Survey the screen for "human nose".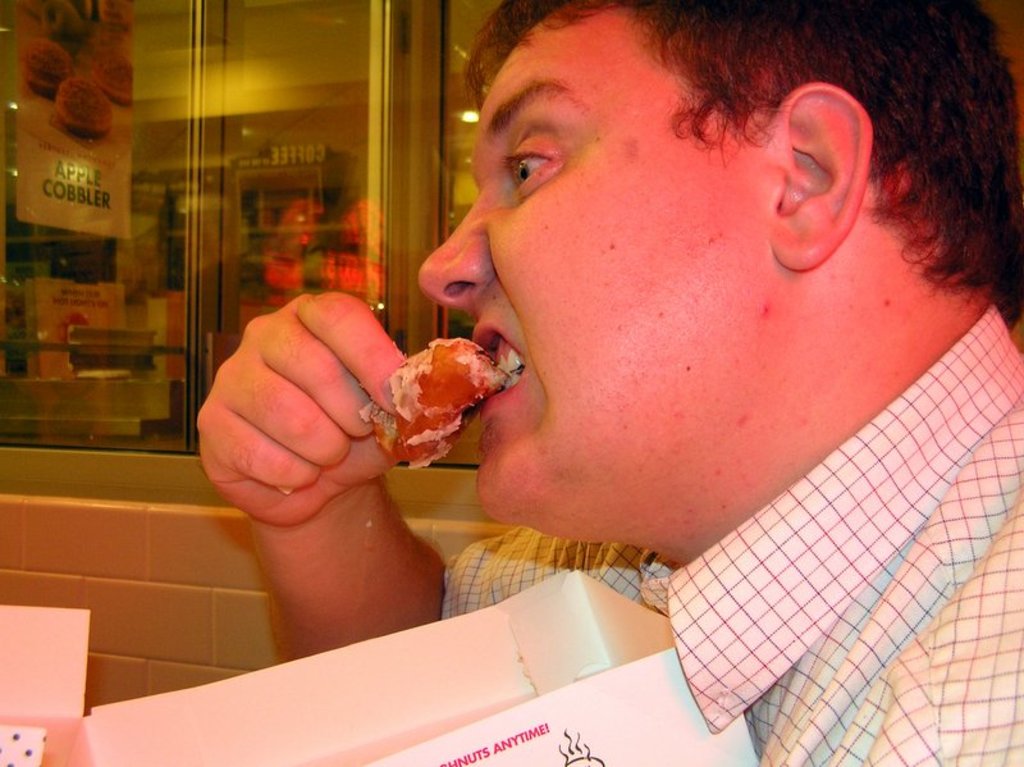
Survey found: BBox(416, 188, 490, 307).
